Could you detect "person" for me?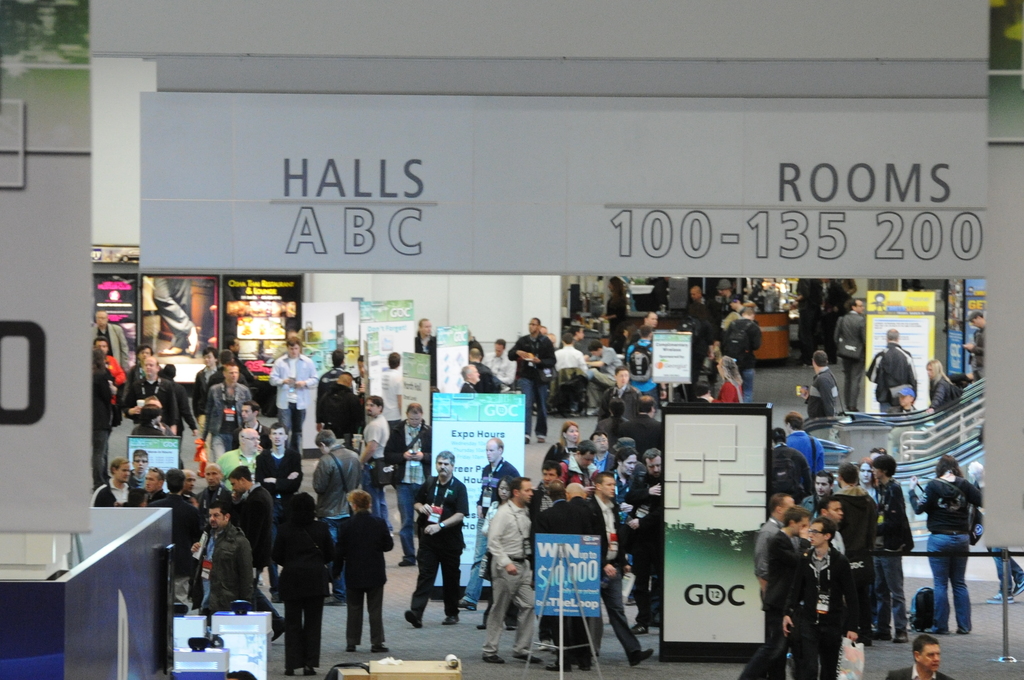
Detection result: {"x1": 241, "y1": 400, "x2": 263, "y2": 466}.
